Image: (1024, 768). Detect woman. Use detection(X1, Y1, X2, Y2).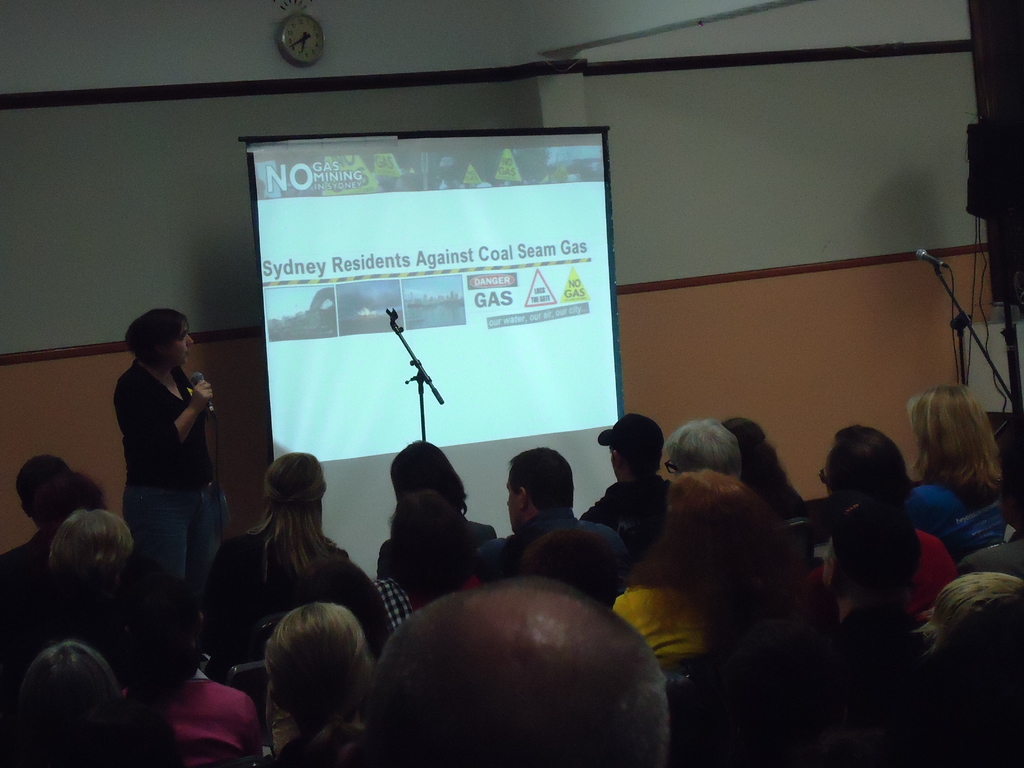
detection(806, 424, 954, 646).
